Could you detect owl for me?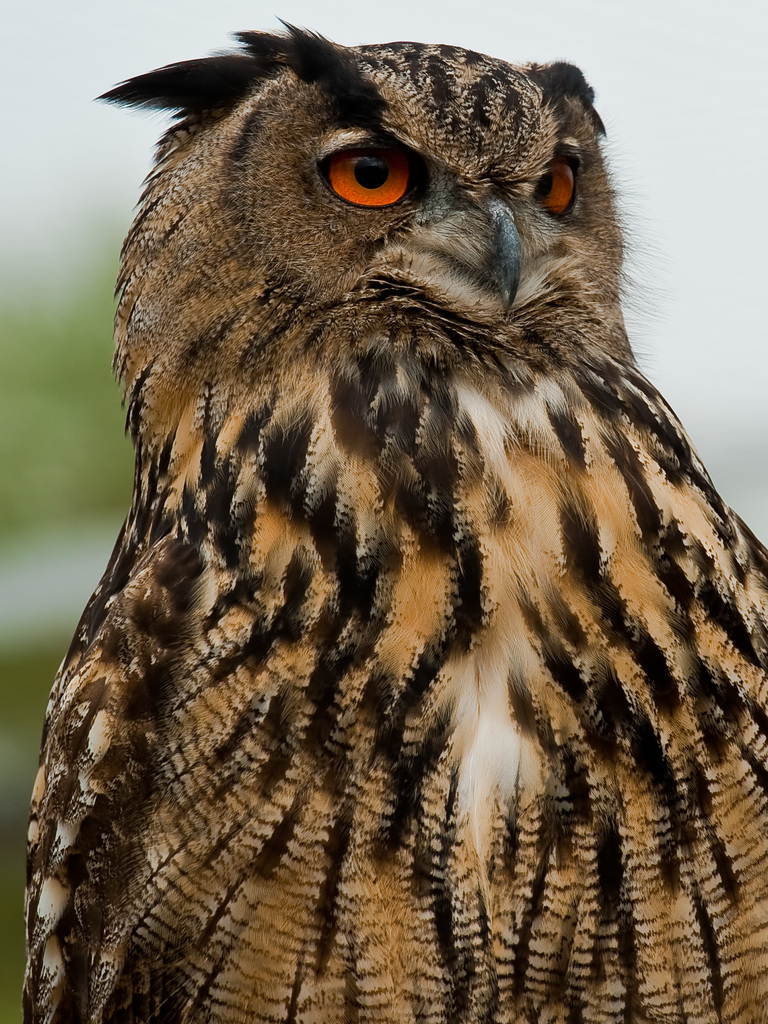
Detection result: {"left": 12, "top": 10, "right": 767, "bottom": 1023}.
